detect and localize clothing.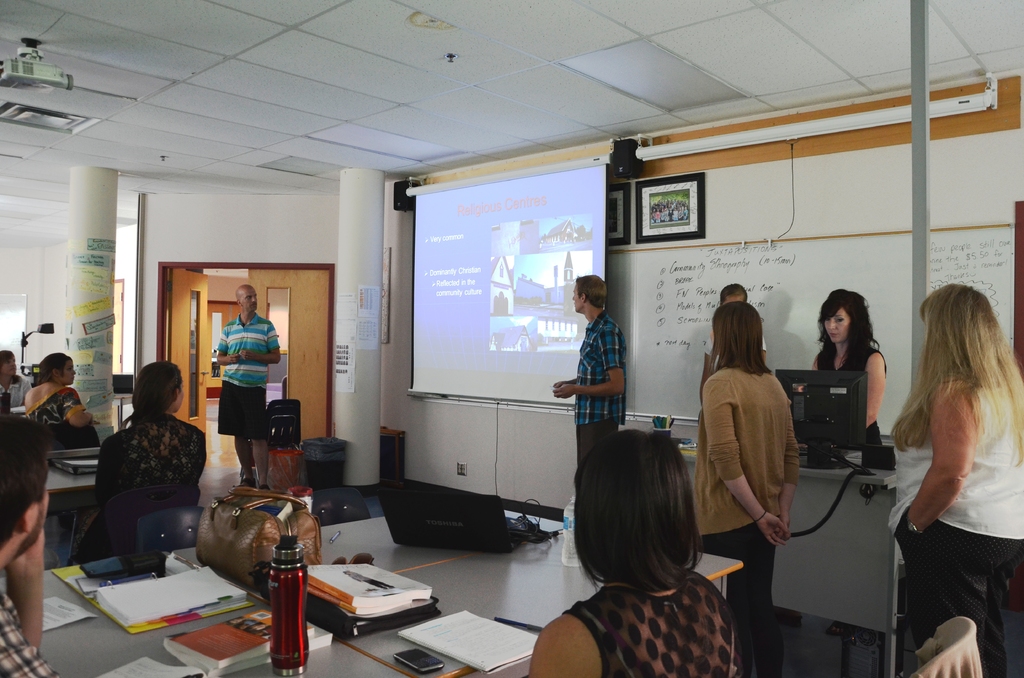
Localized at region(705, 335, 769, 376).
